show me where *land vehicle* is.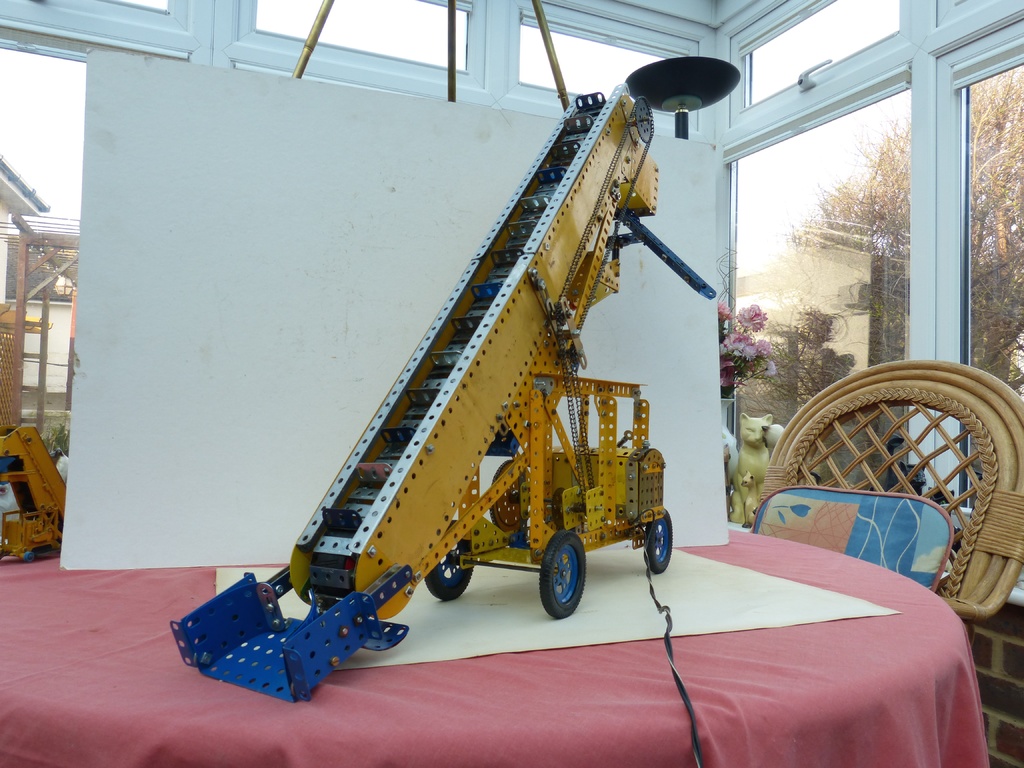
*land vehicle* is at [left=199, top=133, right=722, bottom=687].
